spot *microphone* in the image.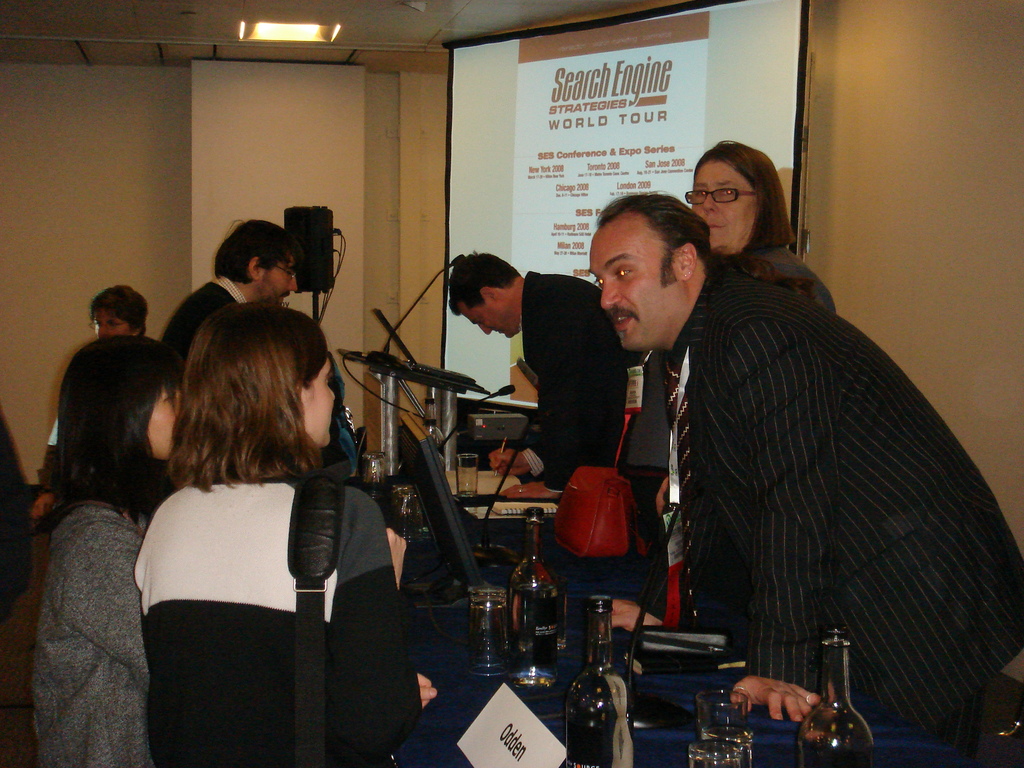
*microphone* found at (x1=381, y1=247, x2=467, y2=362).
